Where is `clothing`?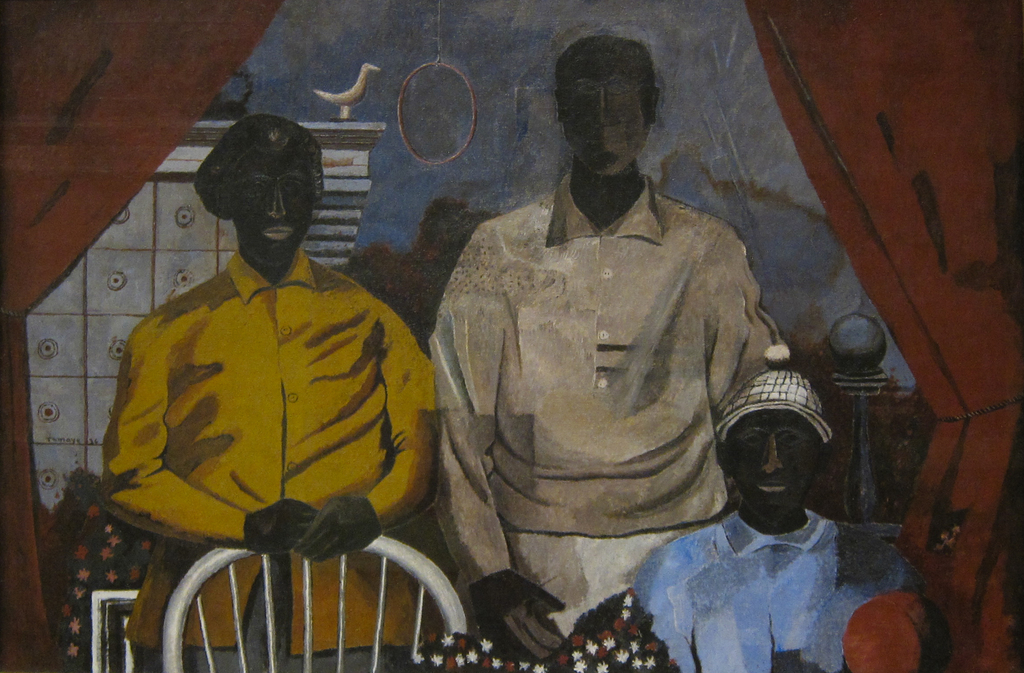
[x1=95, y1=193, x2=445, y2=629].
